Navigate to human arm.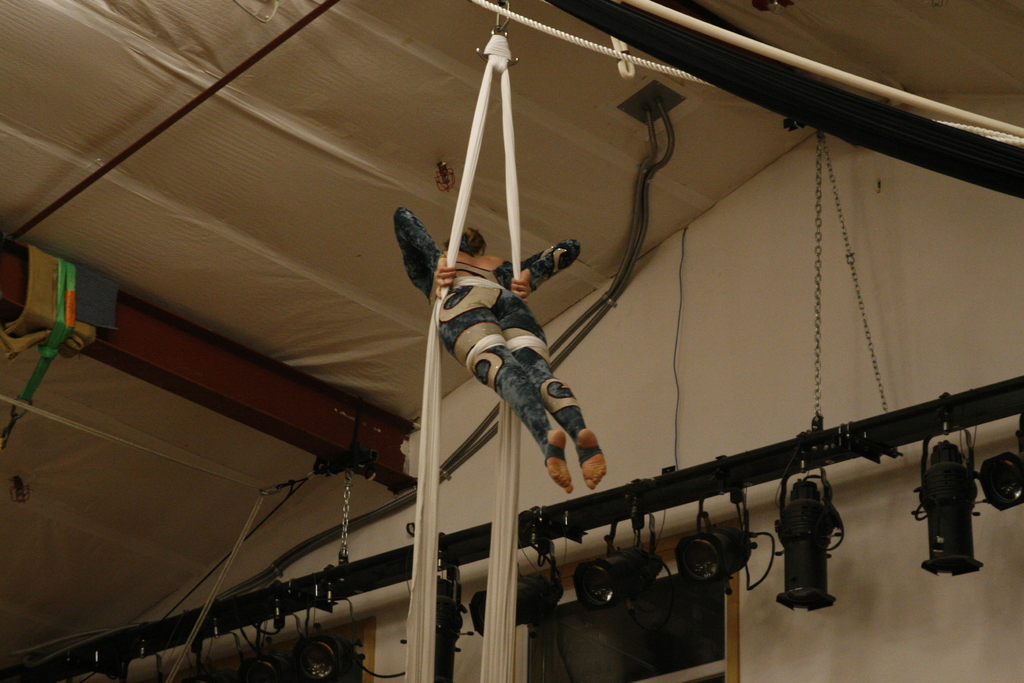
Navigation target: rect(394, 209, 454, 290).
